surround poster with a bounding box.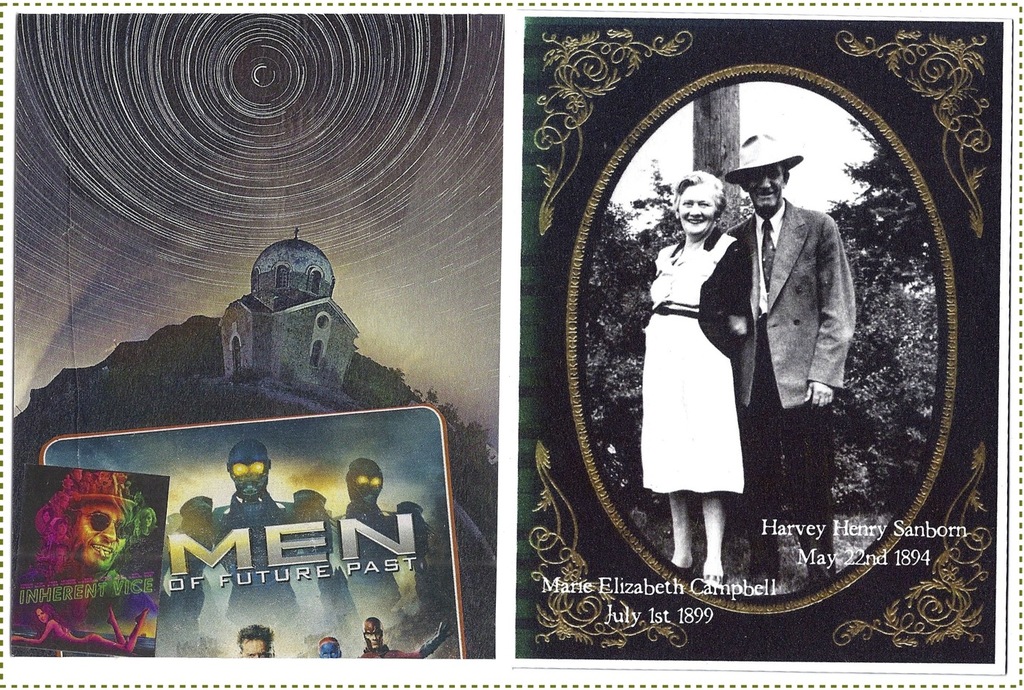
locate(511, 6, 1011, 671).
